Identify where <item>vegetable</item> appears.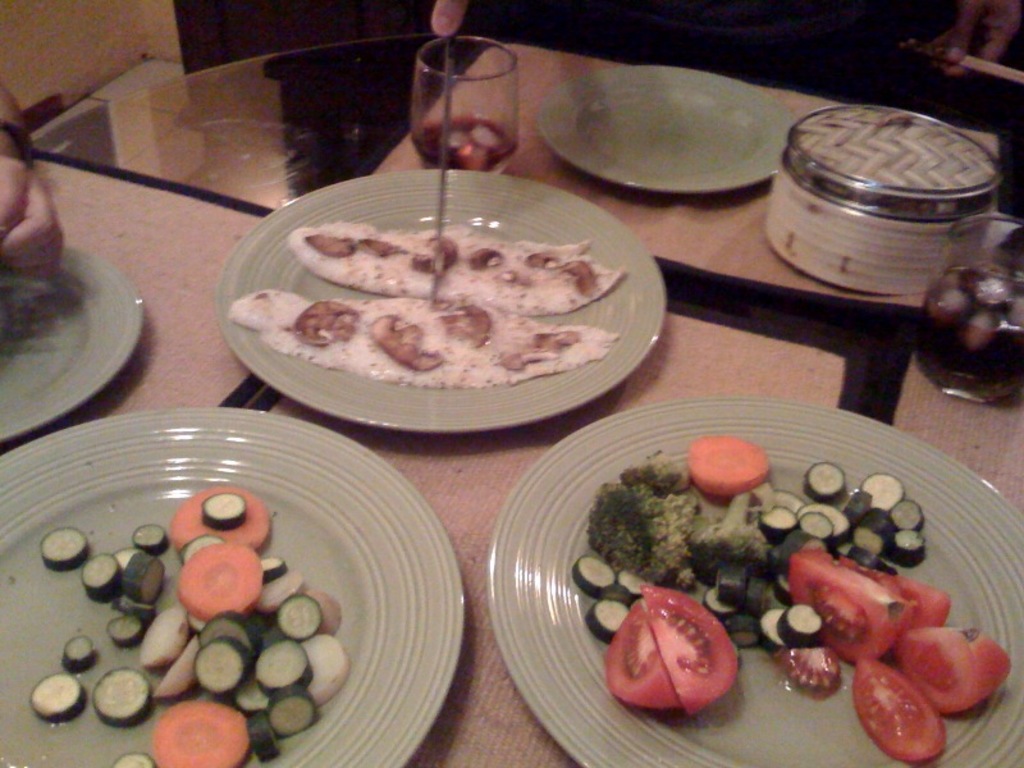
Appears at box=[614, 595, 737, 712].
